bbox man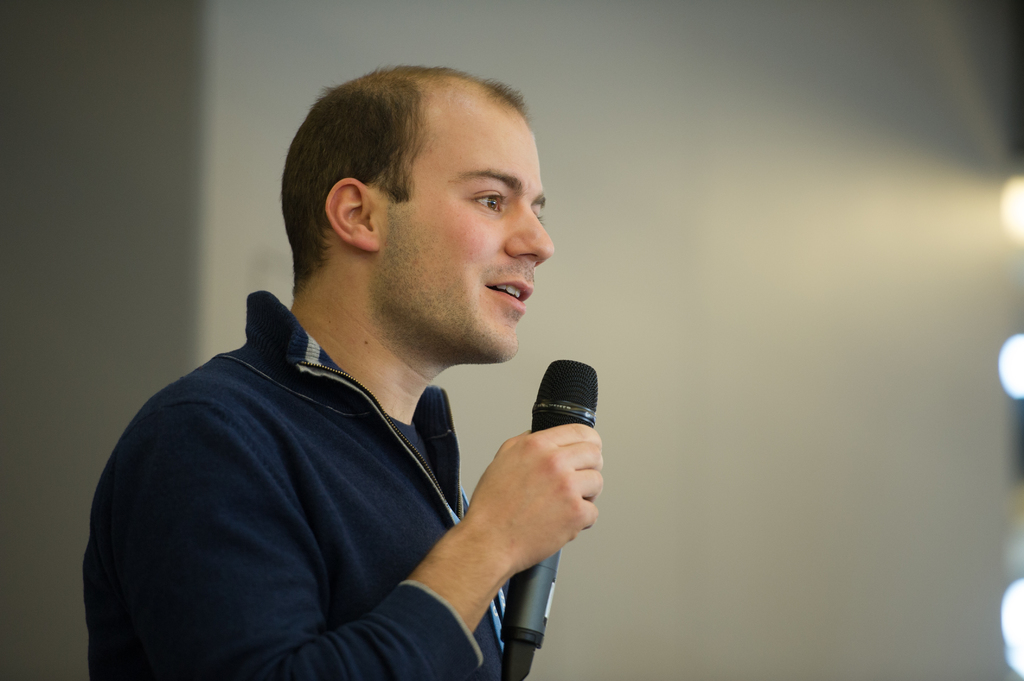
86:57:665:680
